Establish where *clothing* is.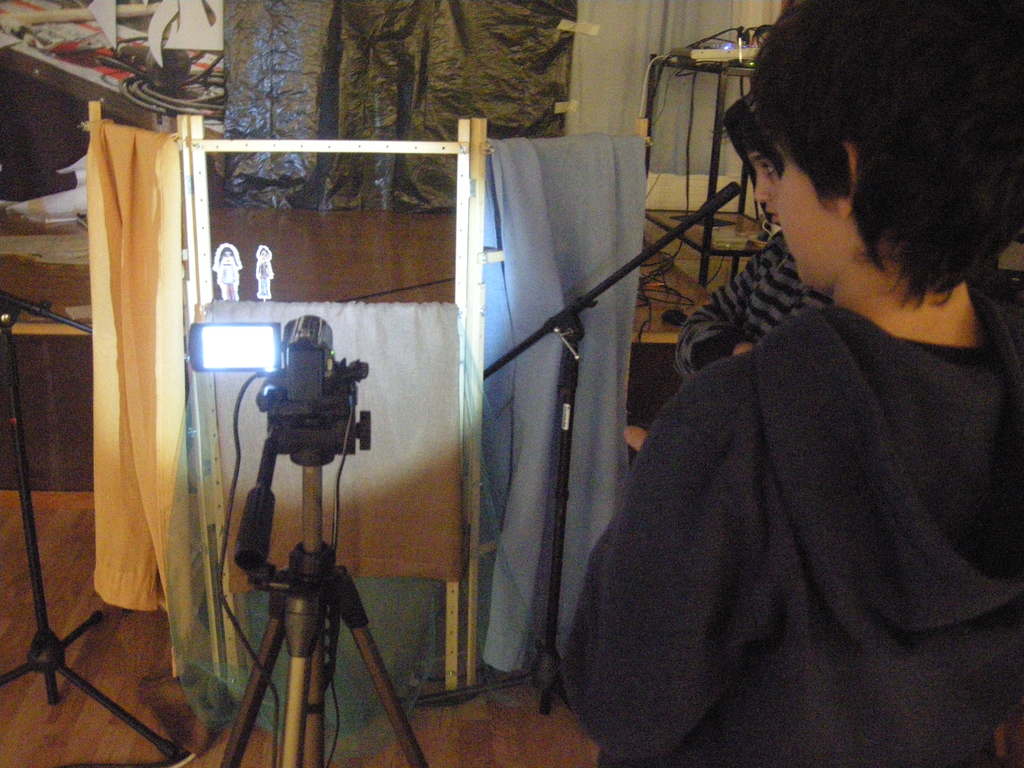
Established at bbox(671, 244, 824, 381).
